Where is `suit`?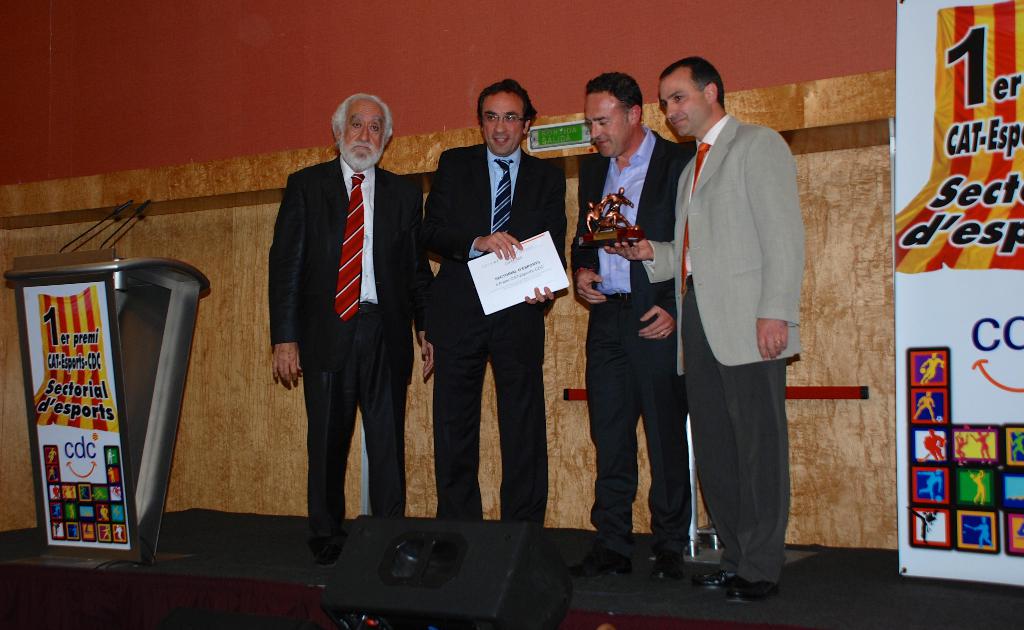
bbox=(271, 150, 434, 534).
